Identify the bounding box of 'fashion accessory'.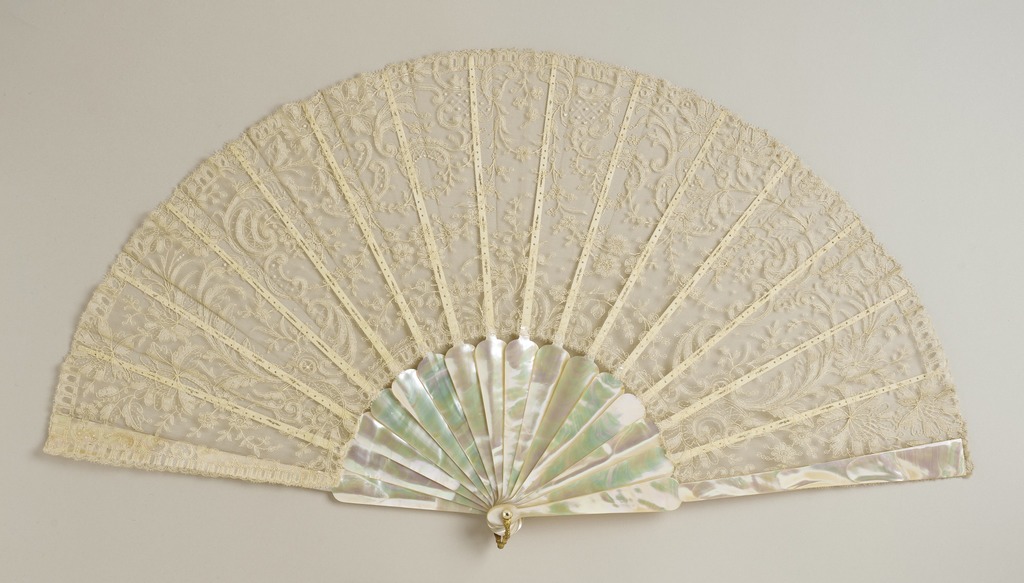
left=38, top=45, right=970, bottom=547.
